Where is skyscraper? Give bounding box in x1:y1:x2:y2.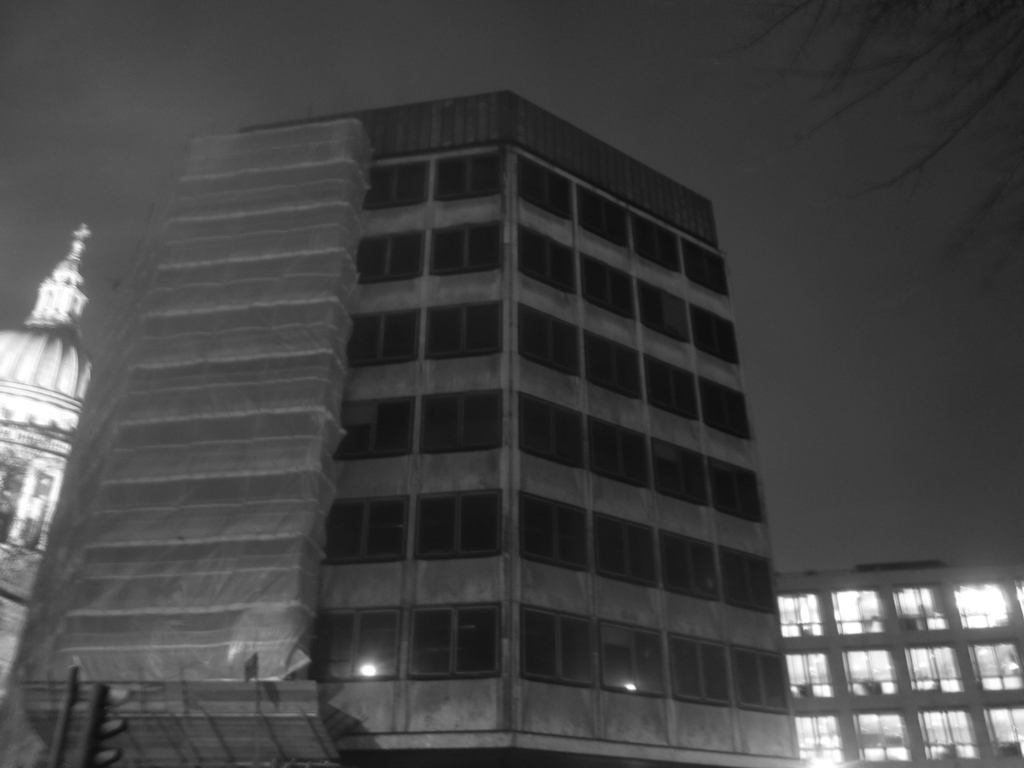
0:221:90:698.
